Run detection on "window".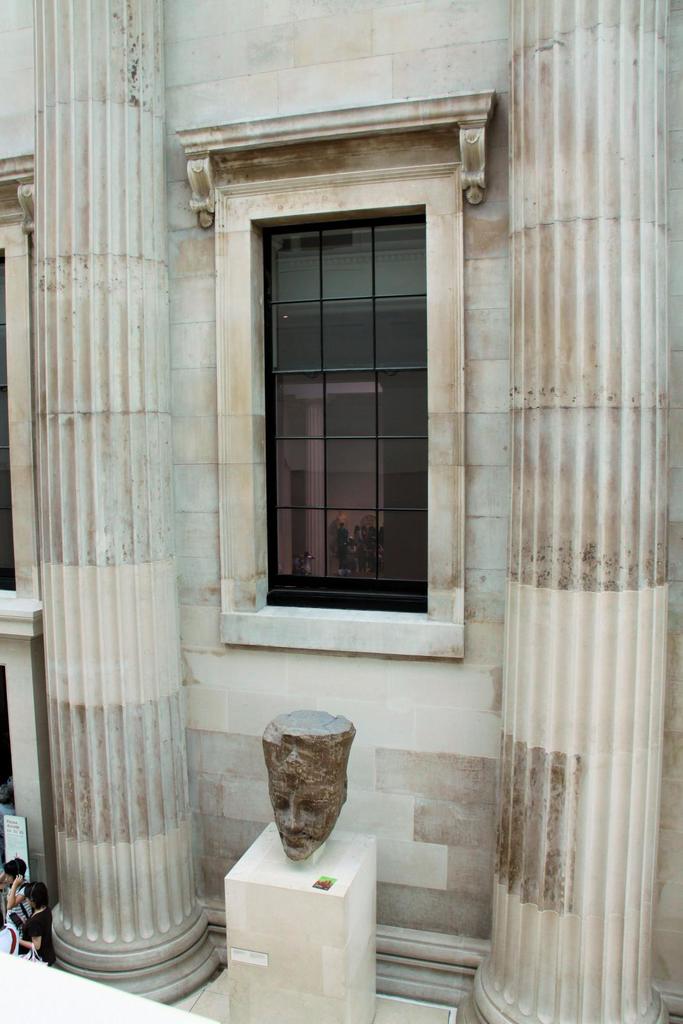
Result: box(209, 161, 465, 659).
